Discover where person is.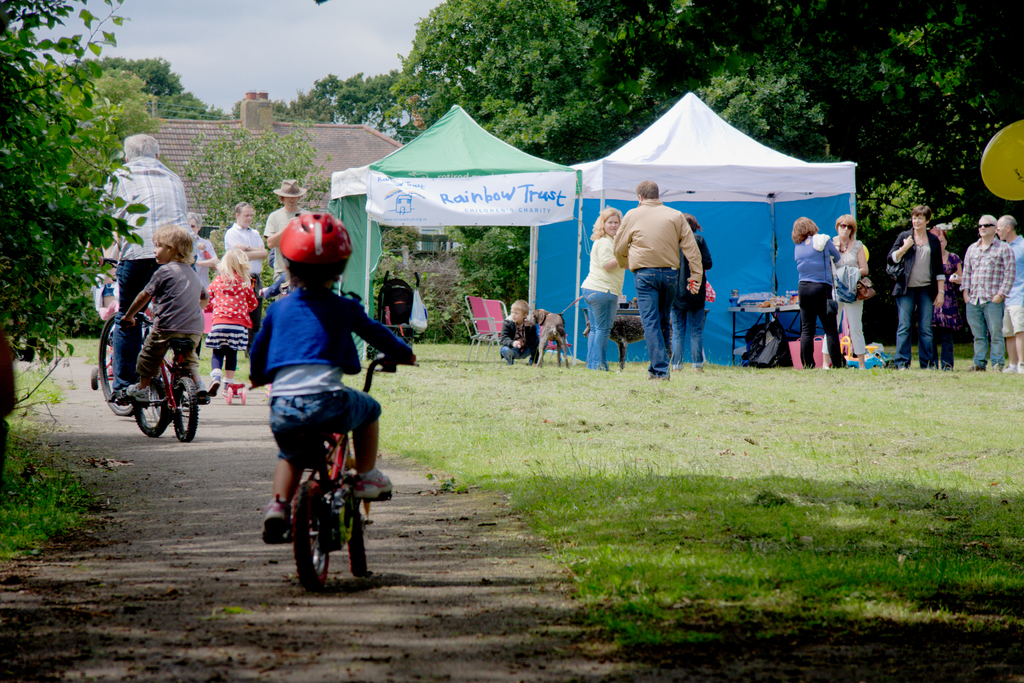
Discovered at <bbox>253, 214, 397, 545</bbox>.
